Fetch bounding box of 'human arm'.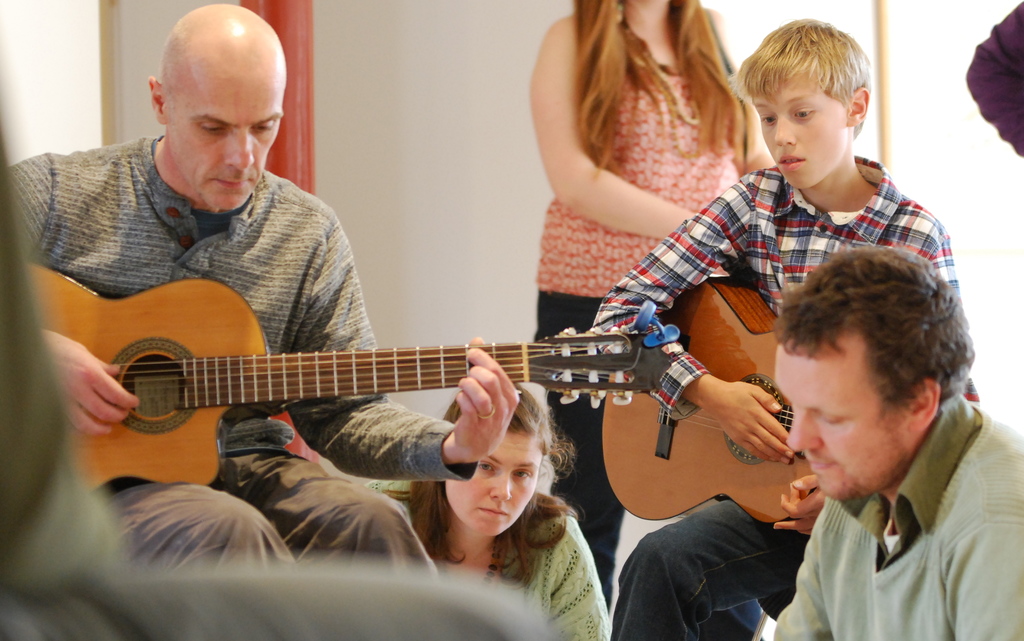
Bbox: l=576, t=171, r=814, b=471.
